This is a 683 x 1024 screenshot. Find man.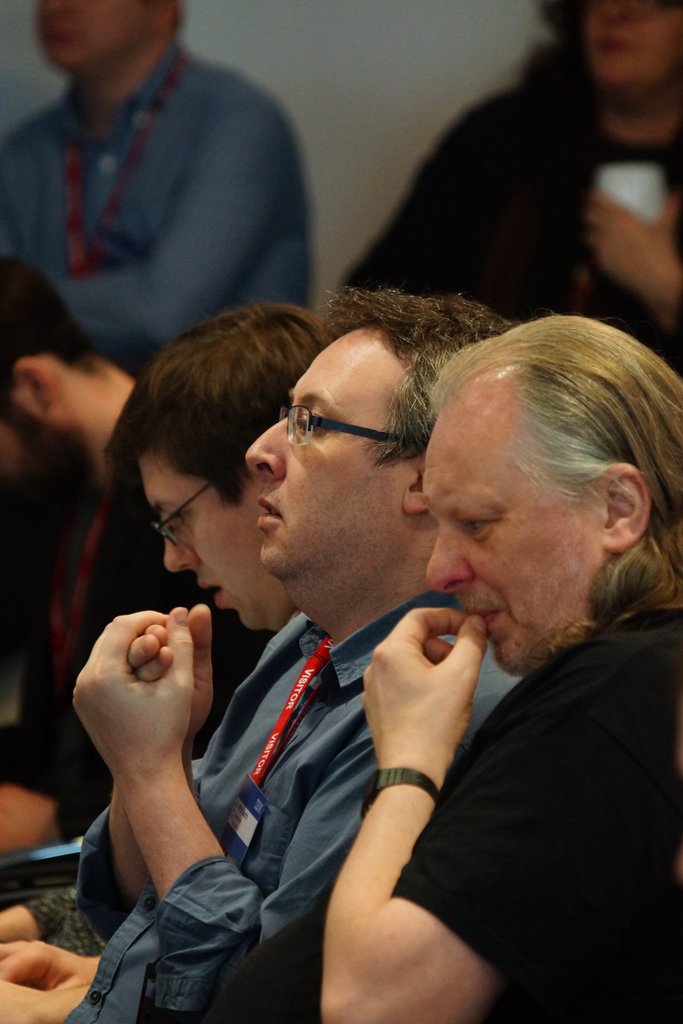
Bounding box: (x1=204, y1=310, x2=682, y2=1023).
